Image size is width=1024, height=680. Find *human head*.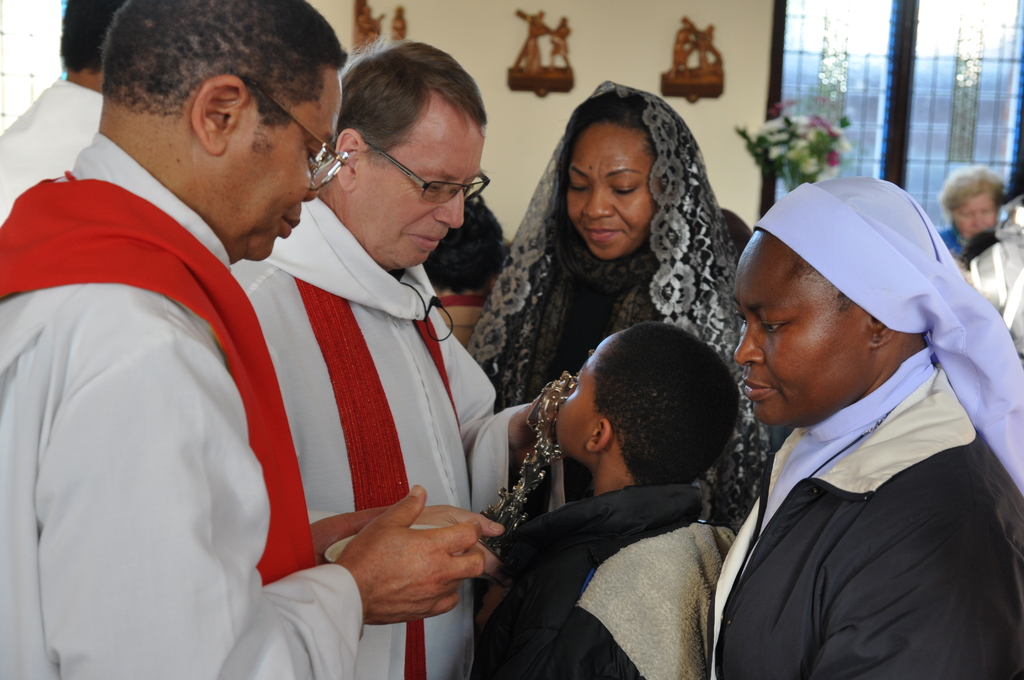
bbox=(321, 38, 494, 269).
